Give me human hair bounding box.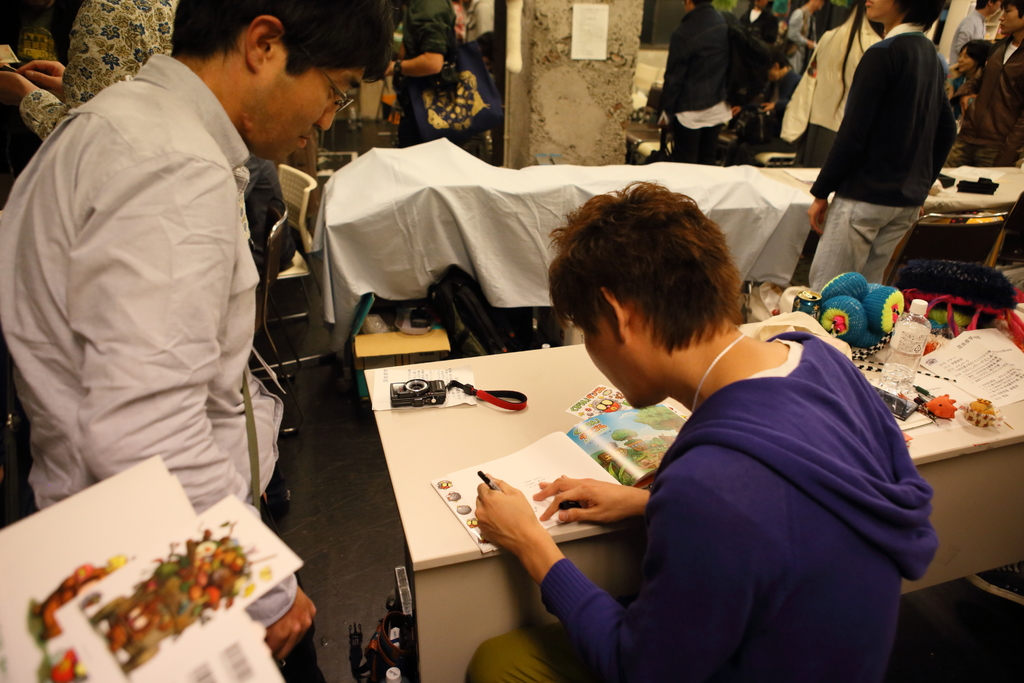
[left=170, top=0, right=397, bottom=81].
